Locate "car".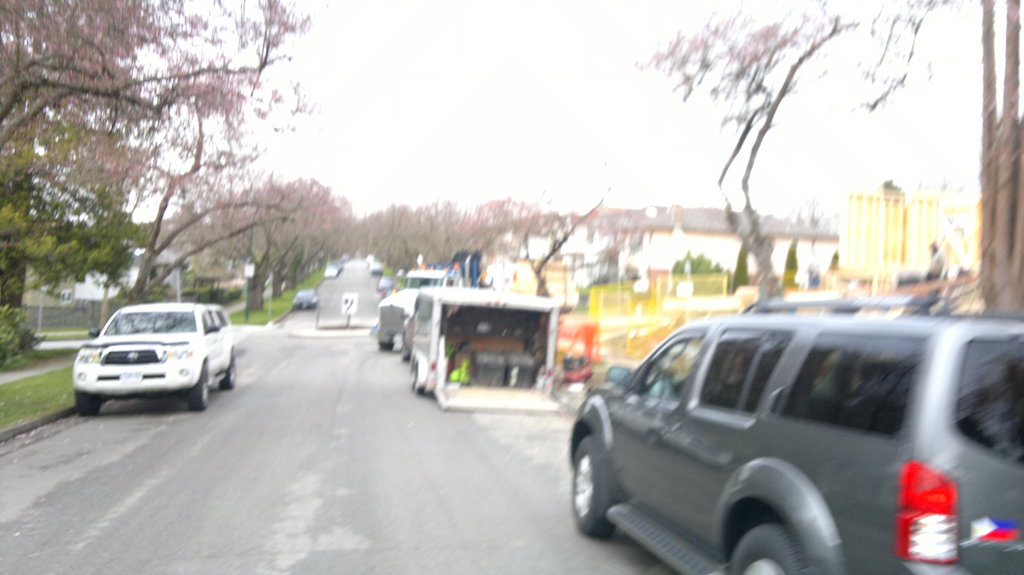
Bounding box: box=[321, 260, 339, 280].
